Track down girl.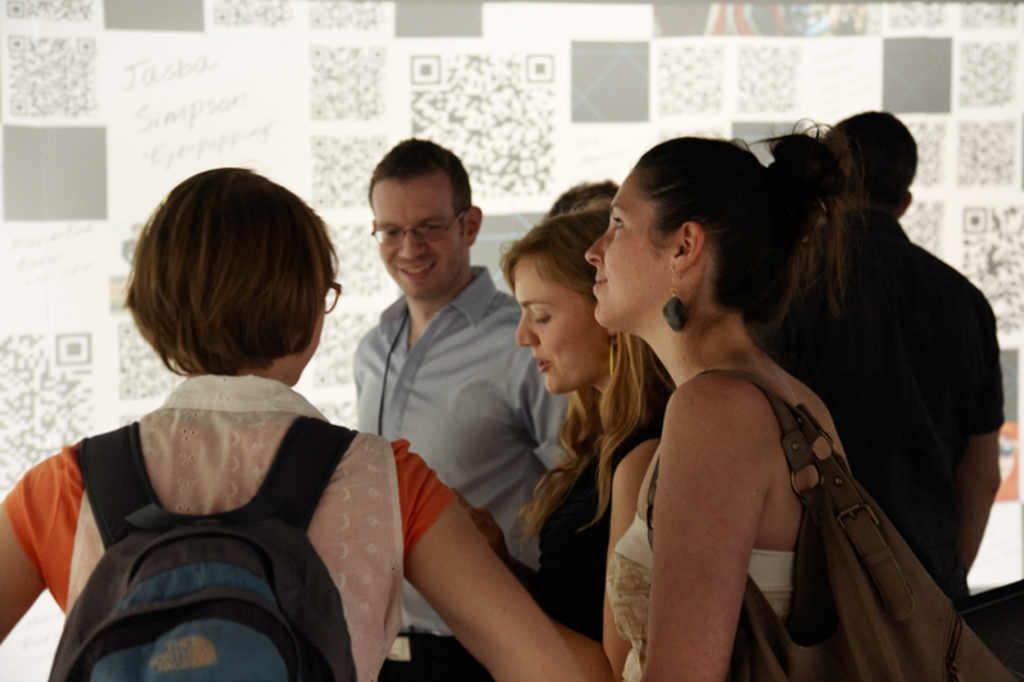
Tracked to bbox(0, 164, 612, 681).
